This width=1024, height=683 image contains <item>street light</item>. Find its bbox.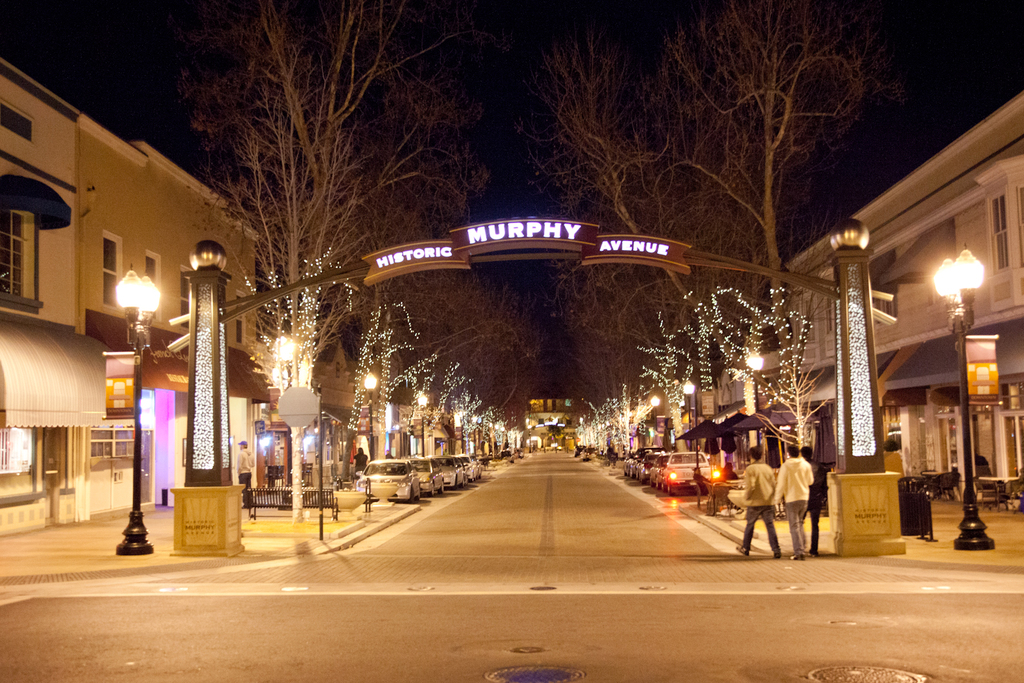
{"x1": 742, "y1": 351, "x2": 769, "y2": 445}.
